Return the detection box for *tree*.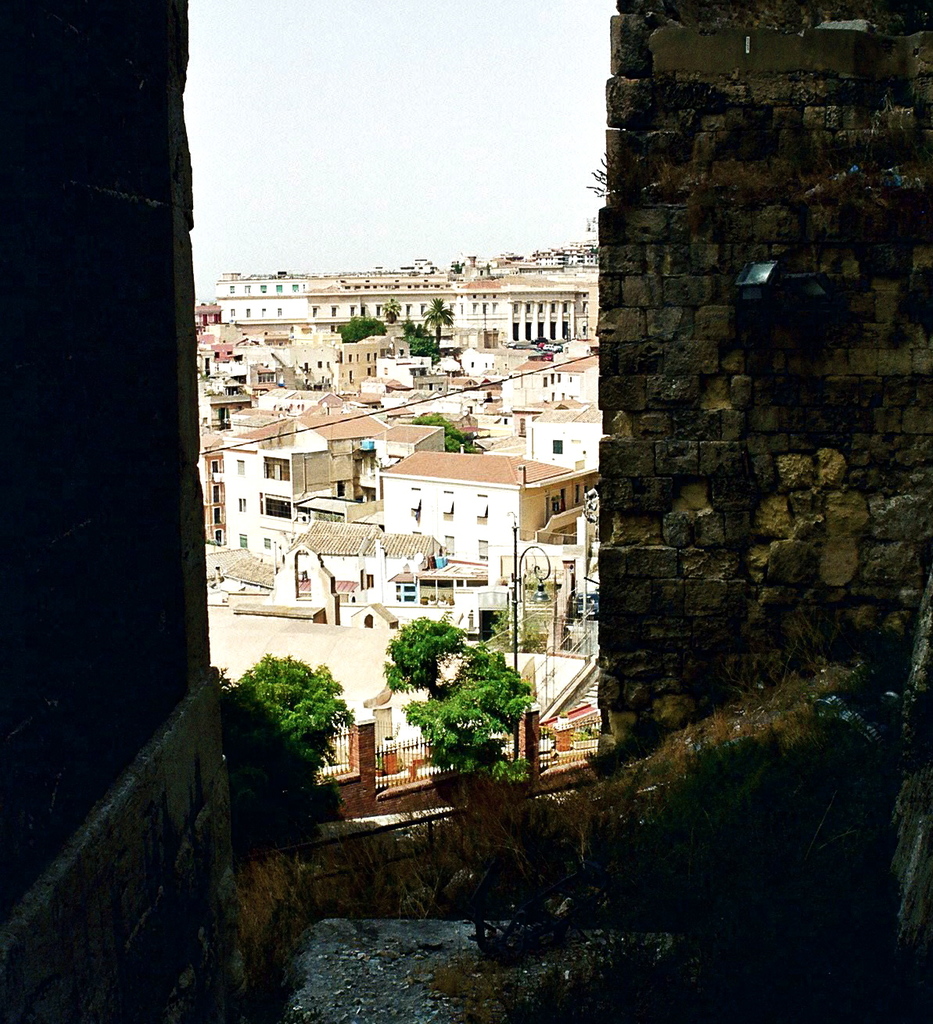
crop(410, 411, 480, 451).
